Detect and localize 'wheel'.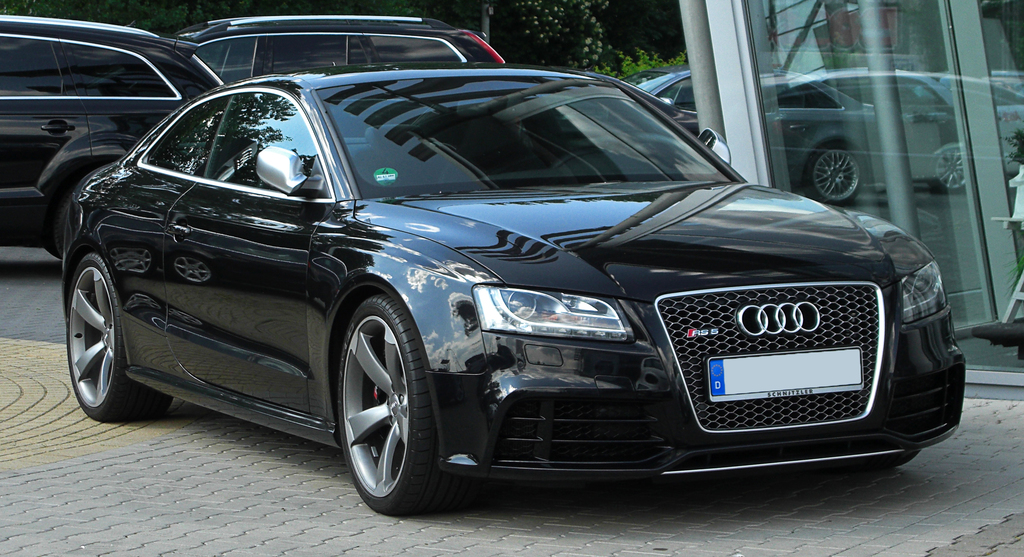
Localized at locate(884, 449, 917, 470).
